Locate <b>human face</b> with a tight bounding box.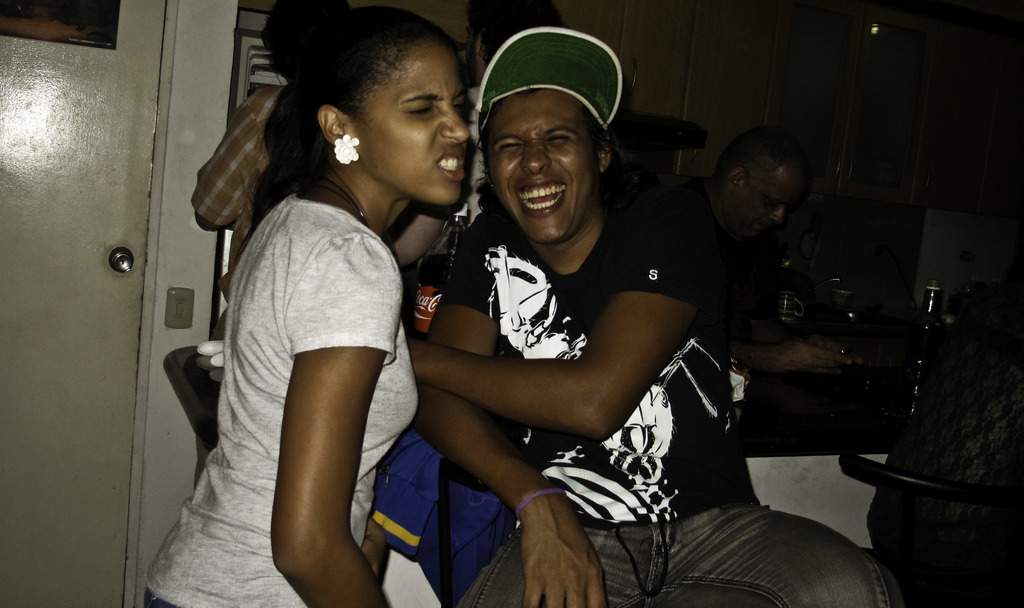
left=346, top=37, right=464, bottom=206.
